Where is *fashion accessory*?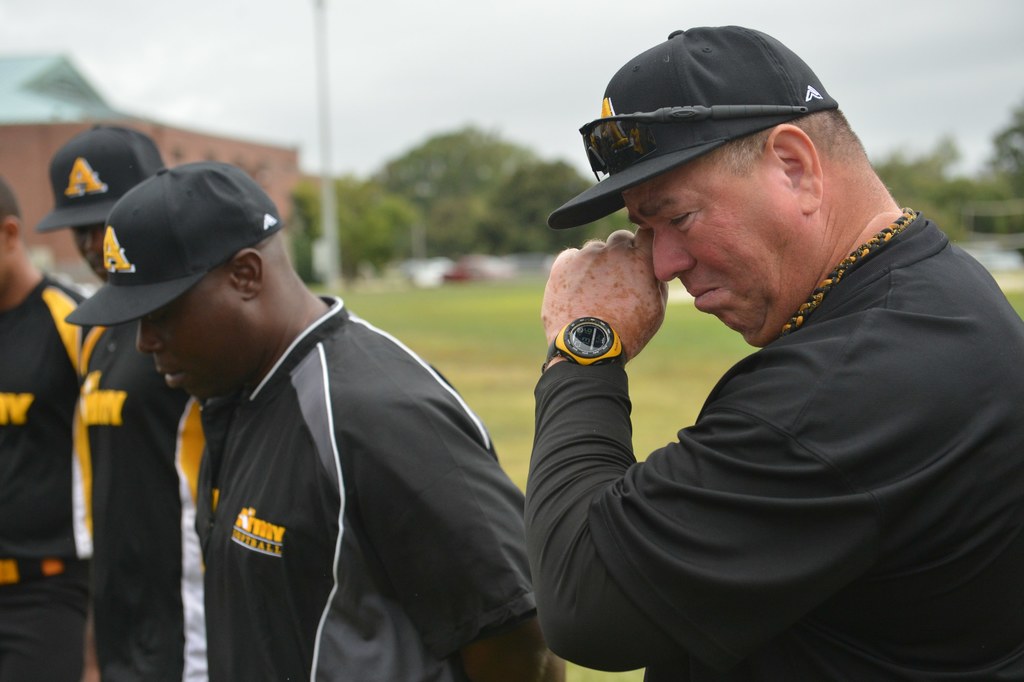
bbox=[537, 312, 630, 368].
